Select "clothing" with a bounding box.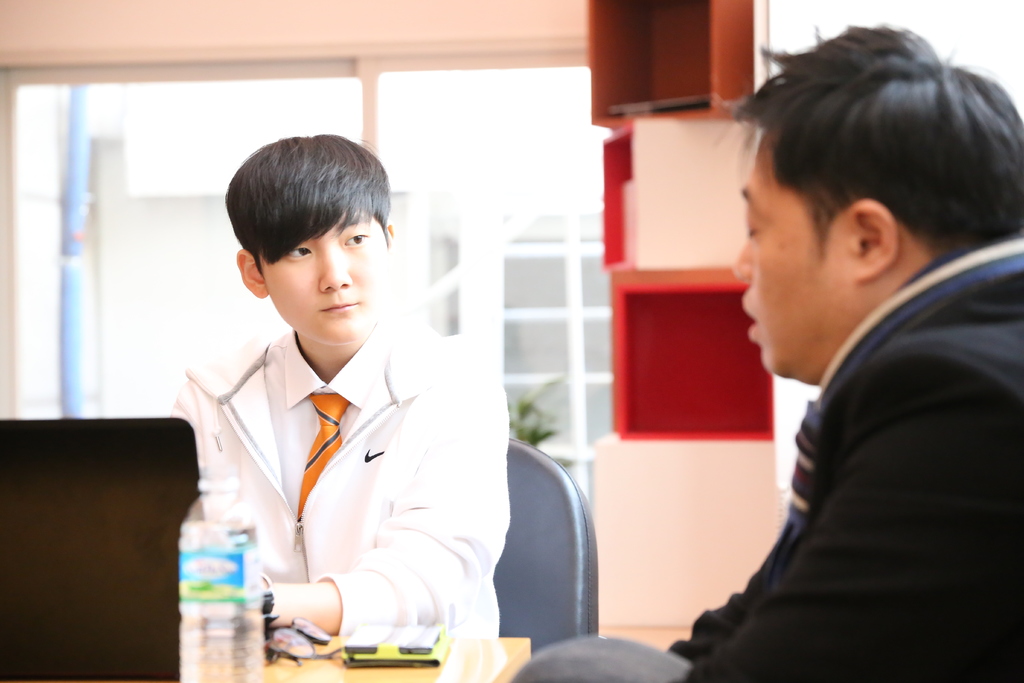
region(177, 308, 537, 652).
